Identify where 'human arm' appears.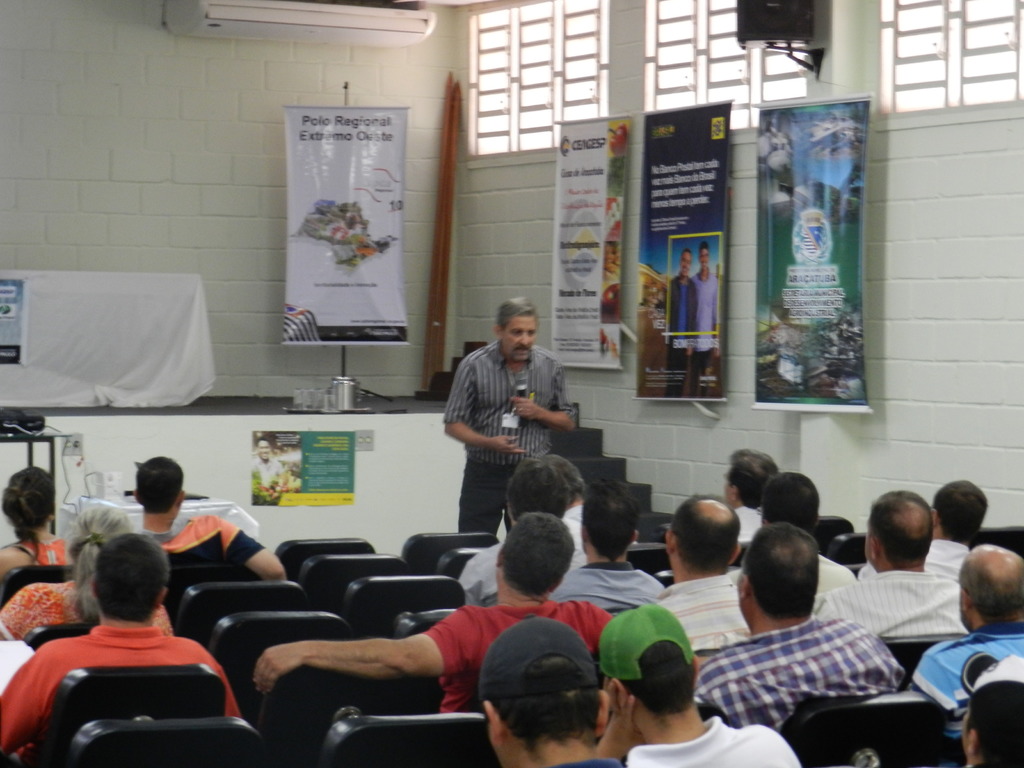
Appears at detection(443, 361, 525, 454).
